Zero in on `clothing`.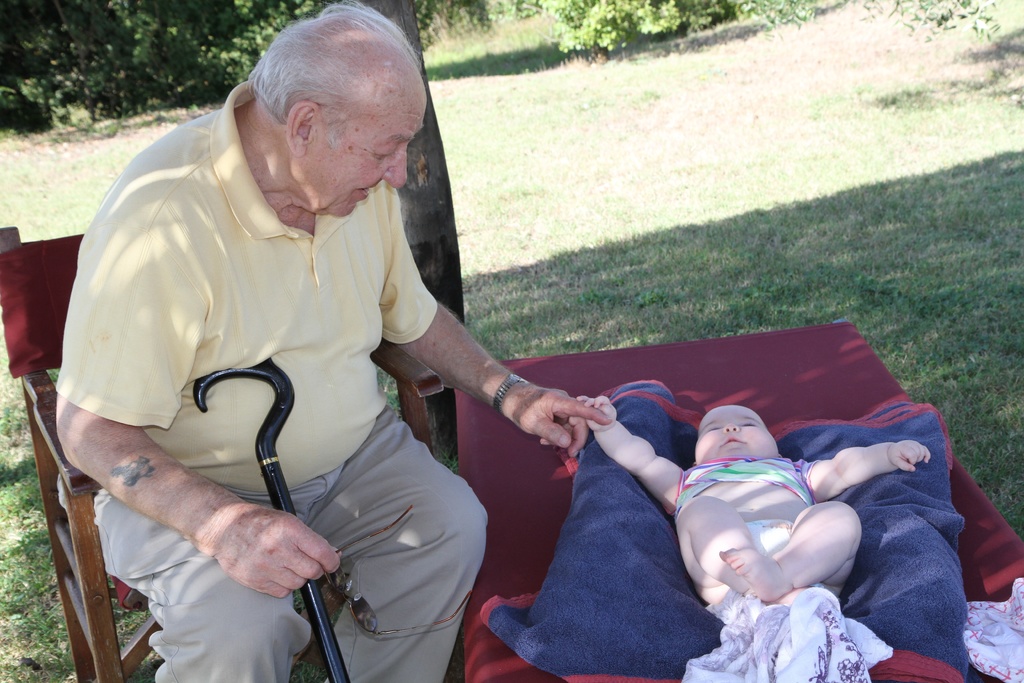
Zeroed in: 474 378 968 680.
